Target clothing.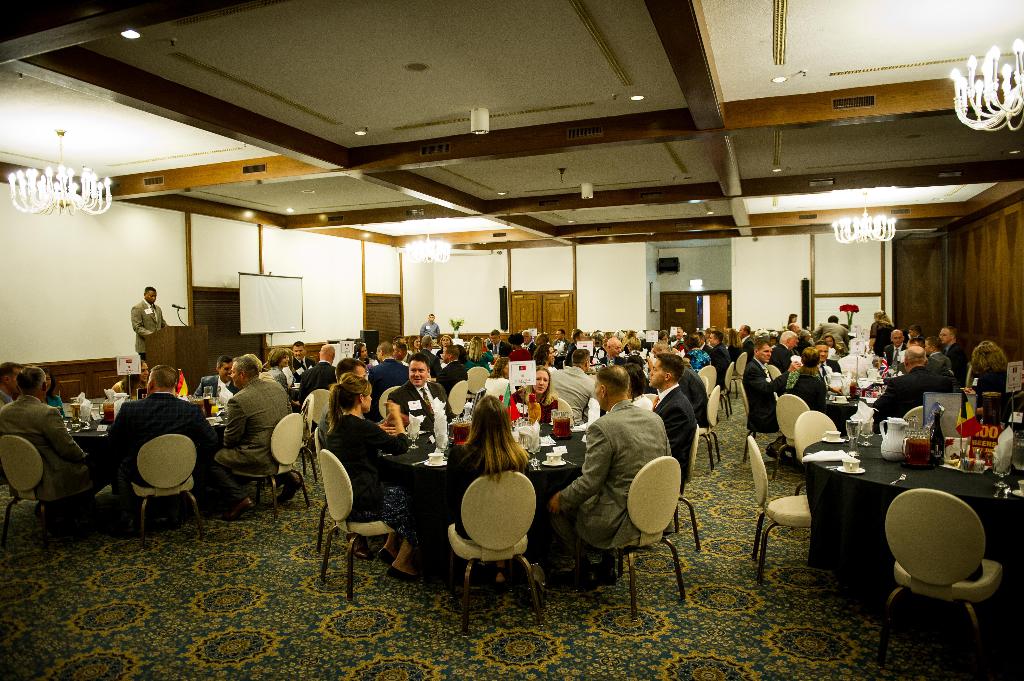
Target region: {"x1": 302, "y1": 358, "x2": 339, "y2": 390}.
